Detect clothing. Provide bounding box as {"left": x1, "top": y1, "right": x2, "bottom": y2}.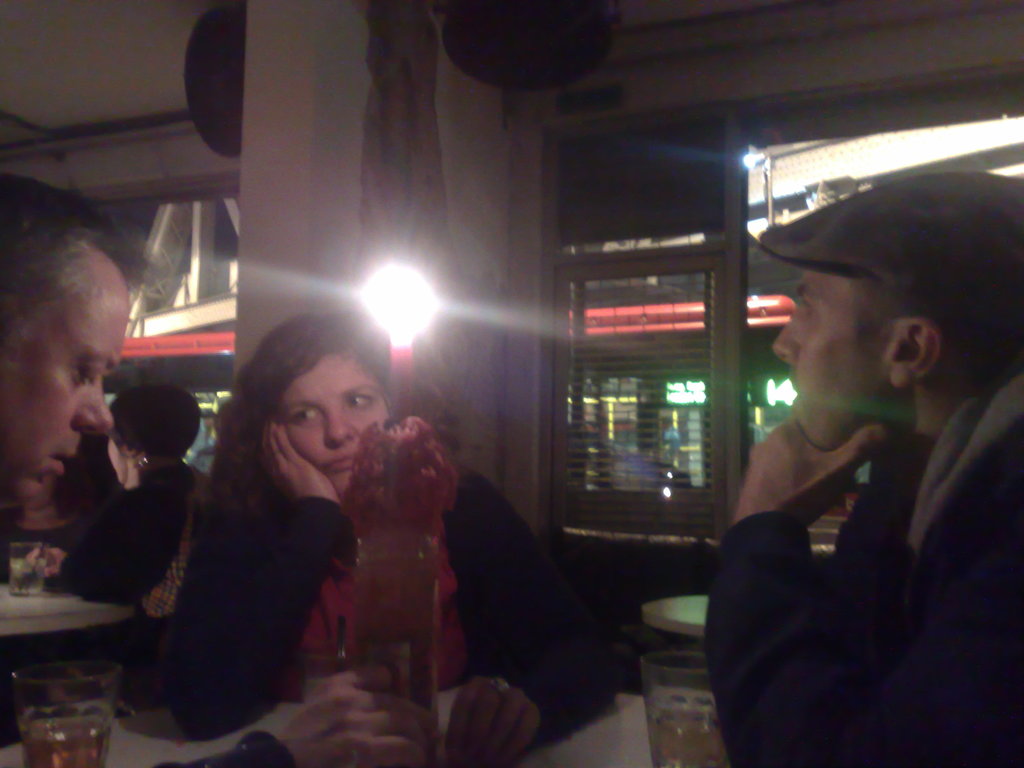
{"left": 138, "top": 462, "right": 636, "bottom": 745}.
